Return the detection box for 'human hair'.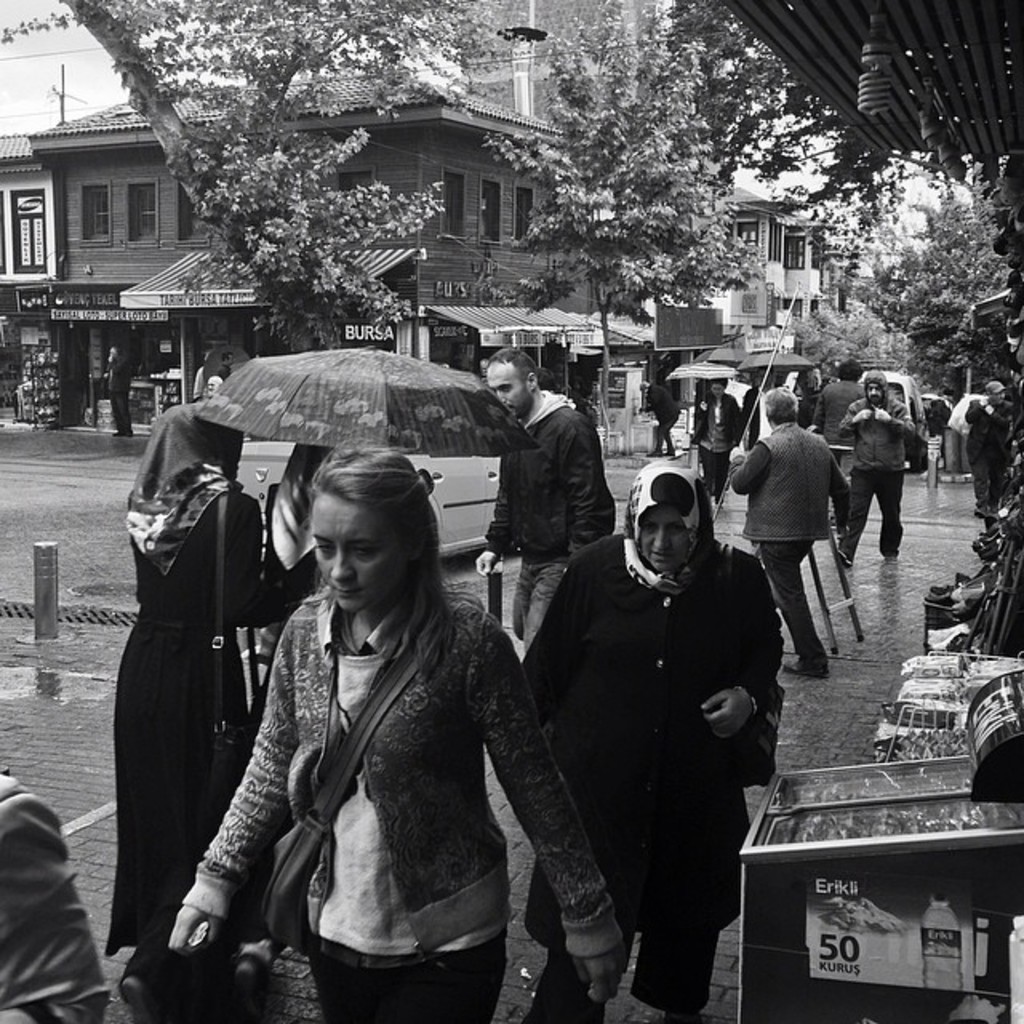
[x1=762, y1=379, x2=797, y2=426].
